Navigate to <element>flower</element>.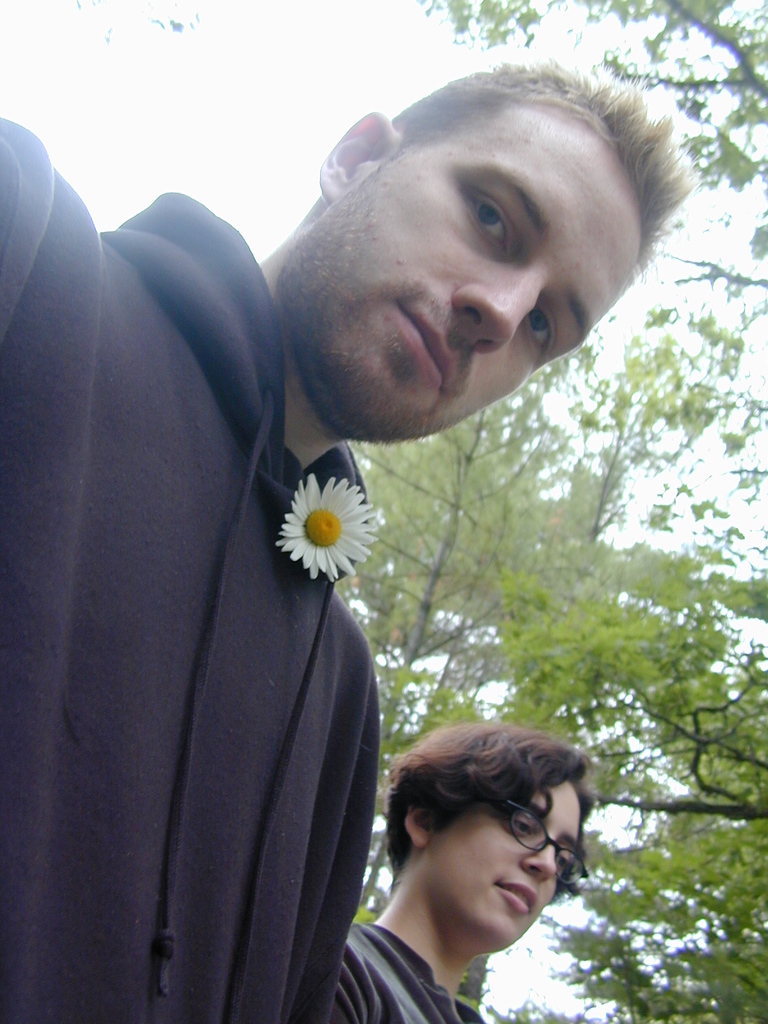
Navigation target: (left=276, top=461, right=382, bottom=590).
